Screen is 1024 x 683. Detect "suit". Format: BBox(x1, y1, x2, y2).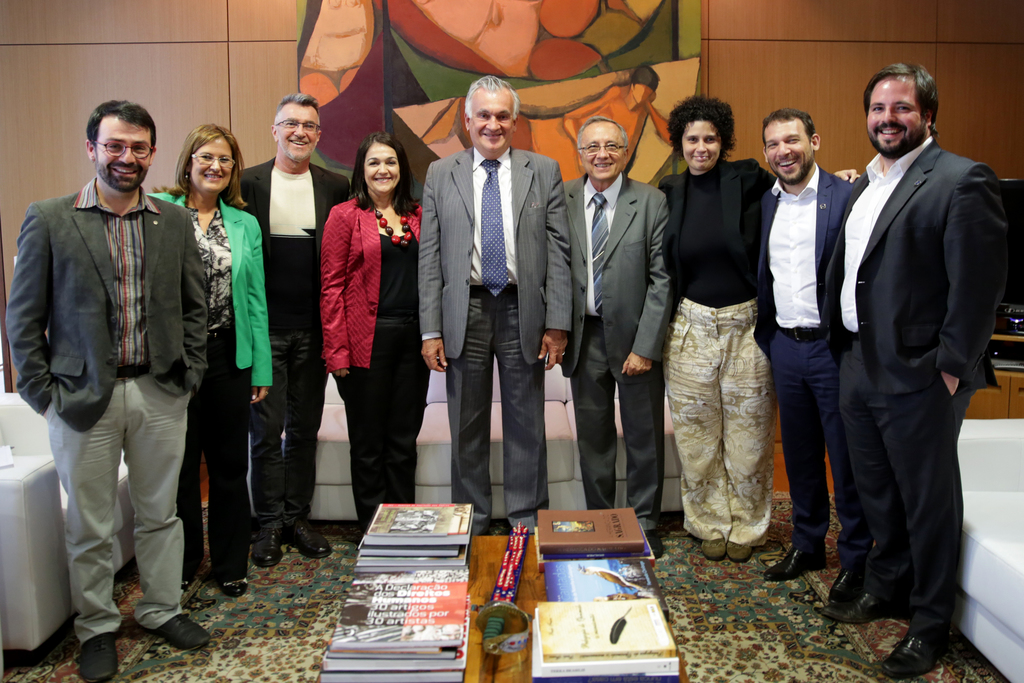
BBox(656, 167, 778, 317).
